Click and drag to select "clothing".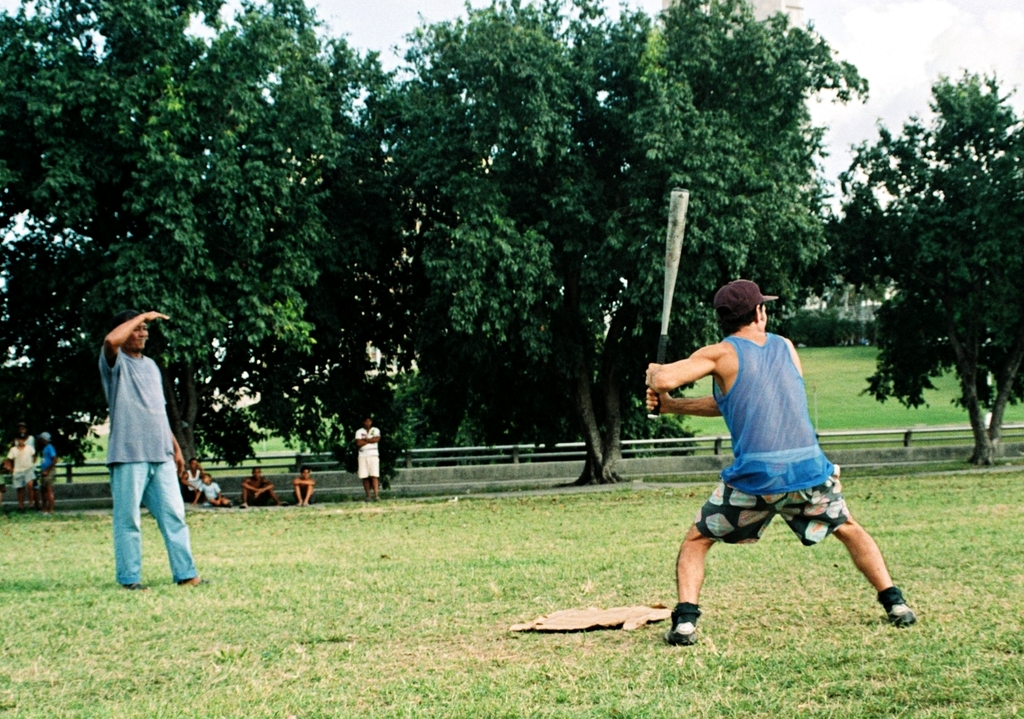
Selection: (left=88, top=299, right=190, bottom=576).
